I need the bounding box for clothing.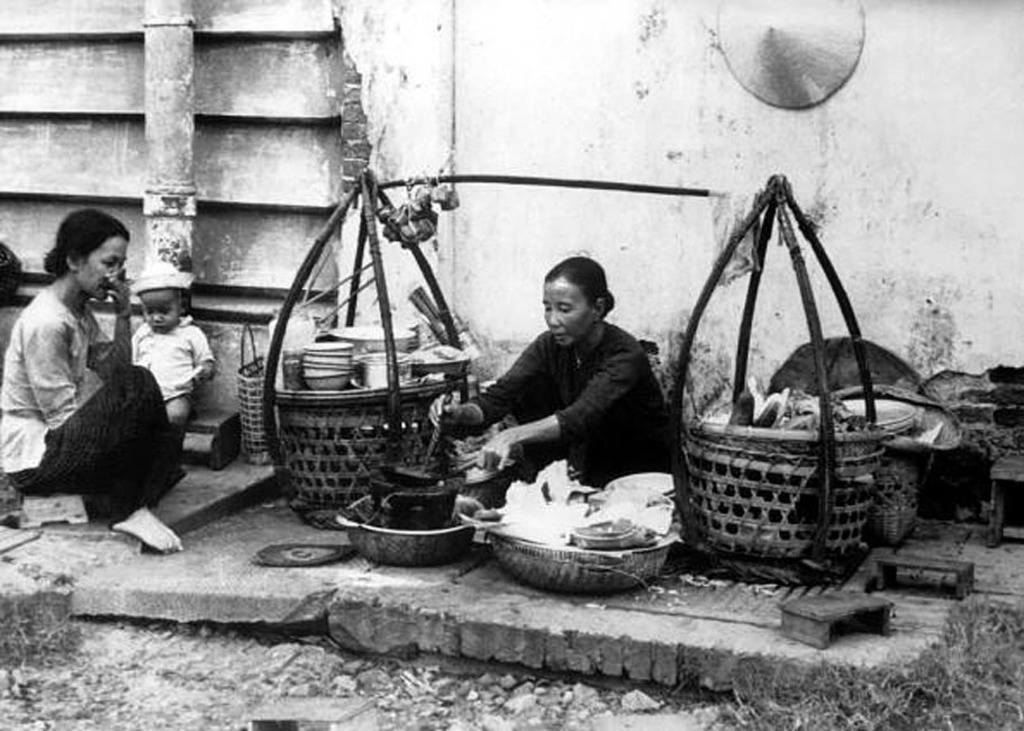
Here it is: left=0, top=288, right=190, bottom=524.
